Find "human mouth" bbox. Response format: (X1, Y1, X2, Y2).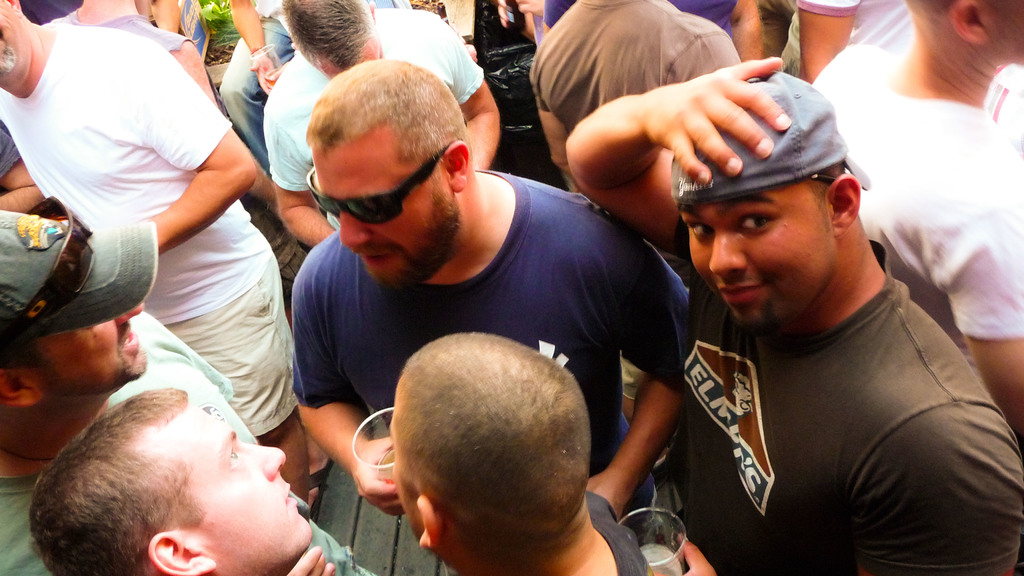
(359, 247, 399, 273).
